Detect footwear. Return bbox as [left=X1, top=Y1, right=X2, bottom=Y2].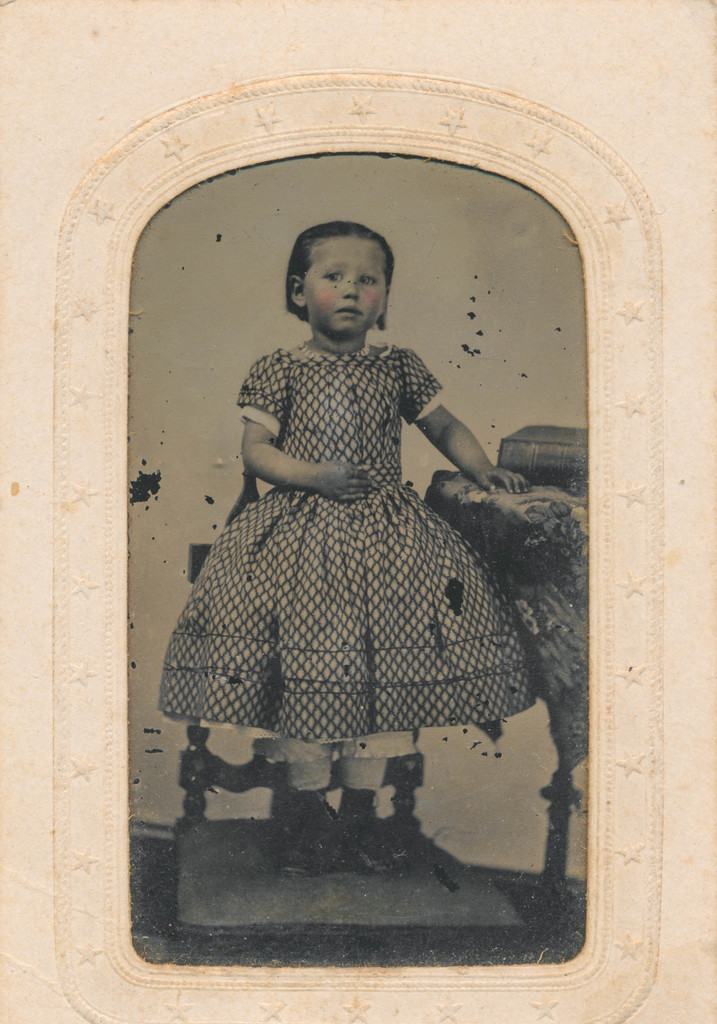
[left=329, top=790, right=407, bottom=874].
